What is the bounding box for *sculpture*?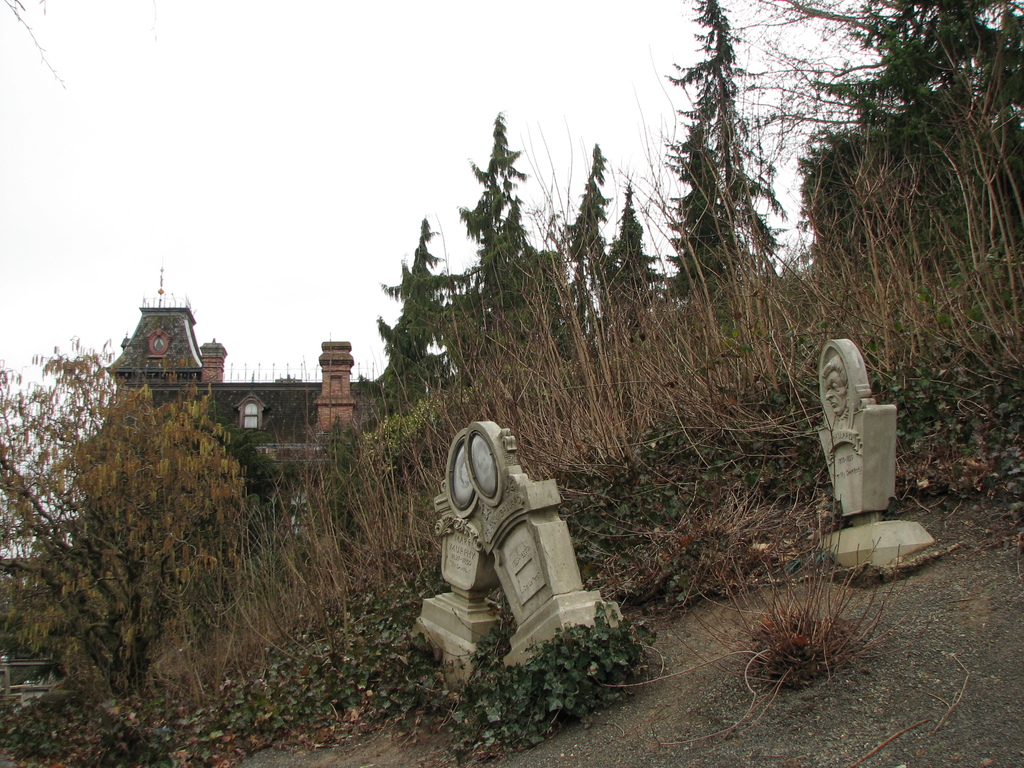
<bbox>411, 428, 510, 688</bbox>.
